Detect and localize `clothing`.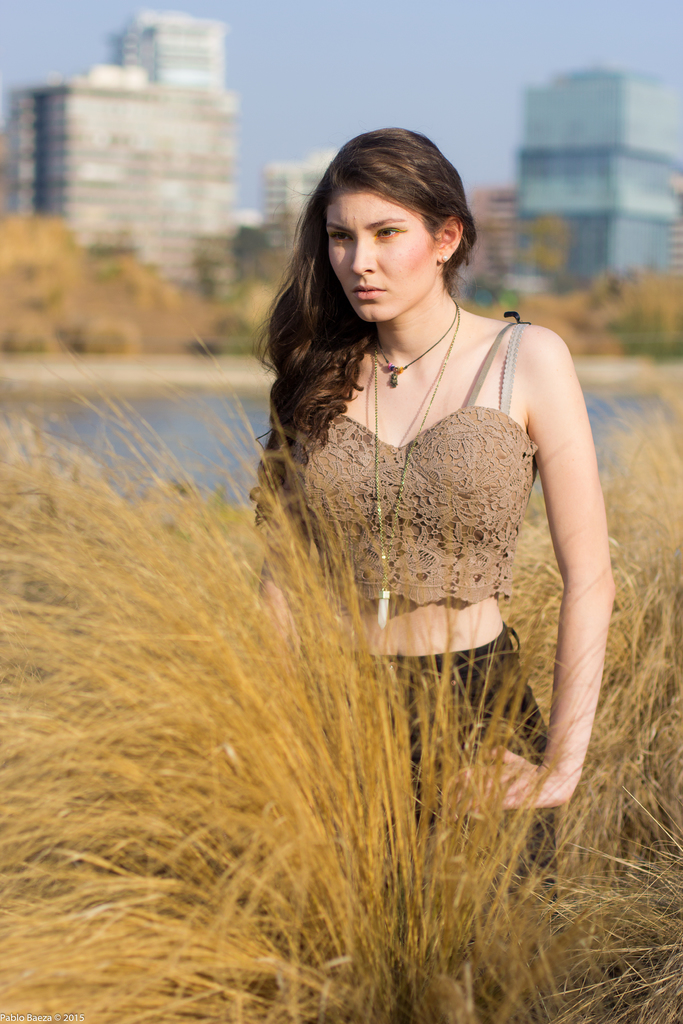
Localized at (310,622,554,884).
